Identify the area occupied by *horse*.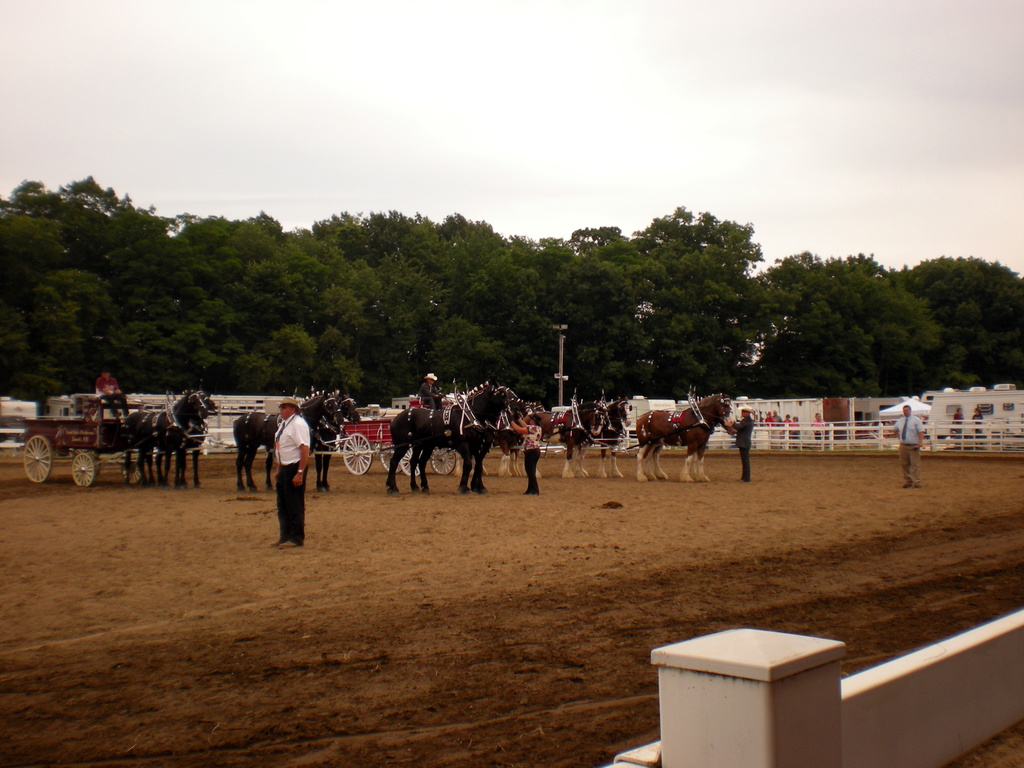
Area: x1=455, y1=399, x2=533, y2=479.
